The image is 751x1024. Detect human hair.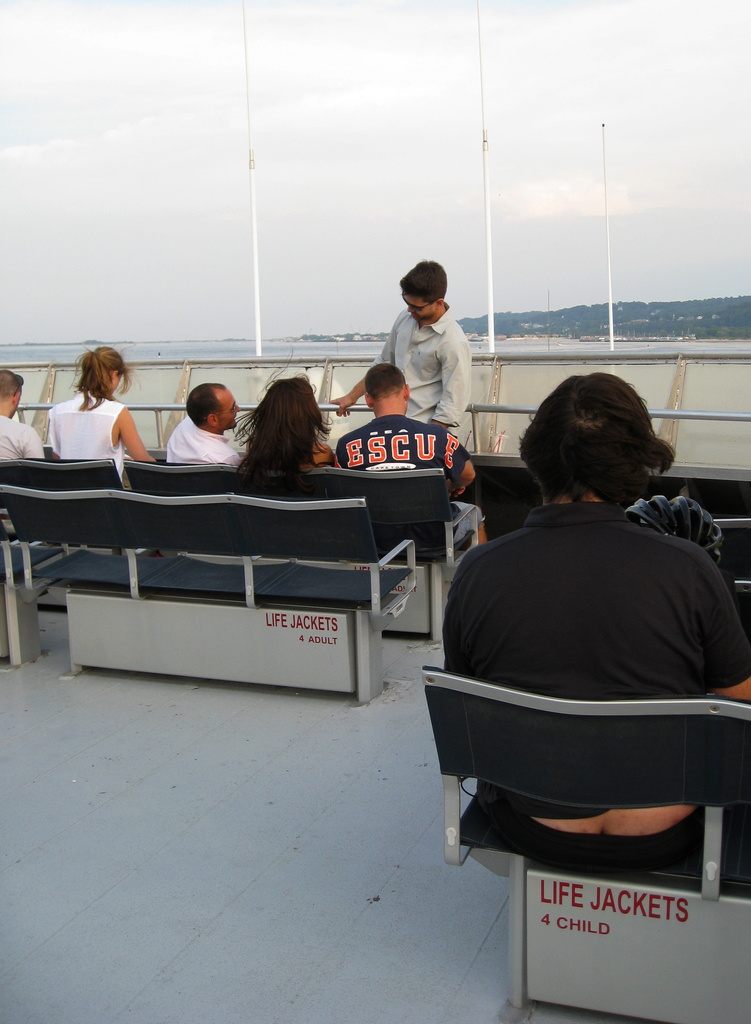
Detection: 0, 371, 24, 397.
